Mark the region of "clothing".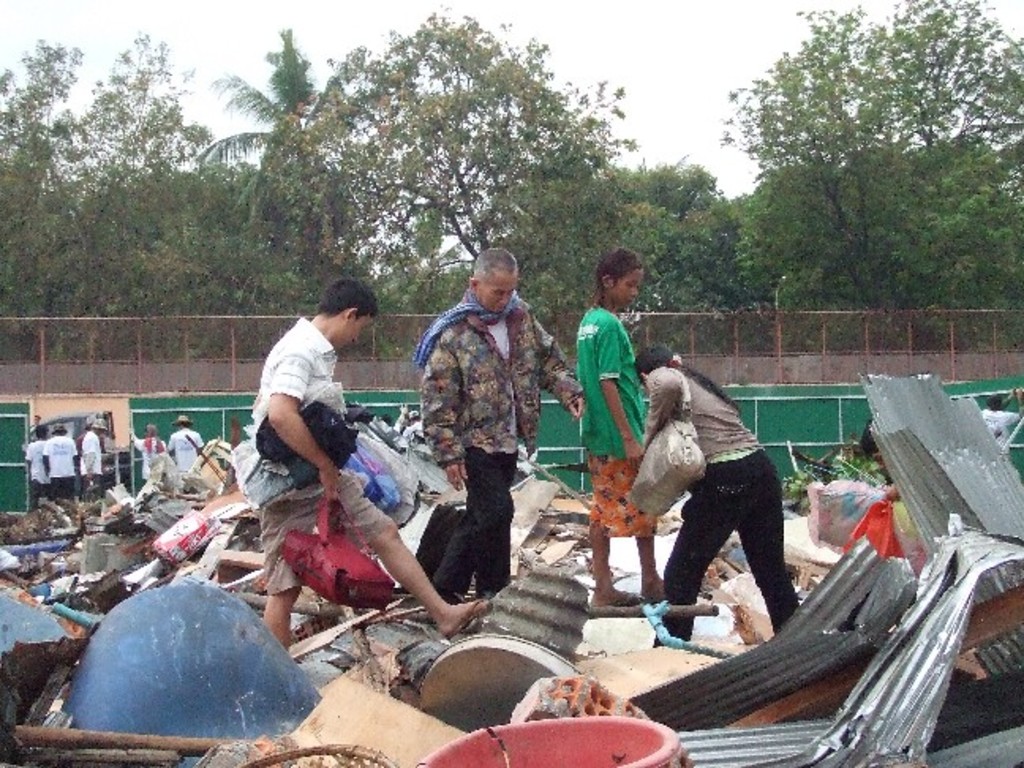
Region: 629:382:800:626.
